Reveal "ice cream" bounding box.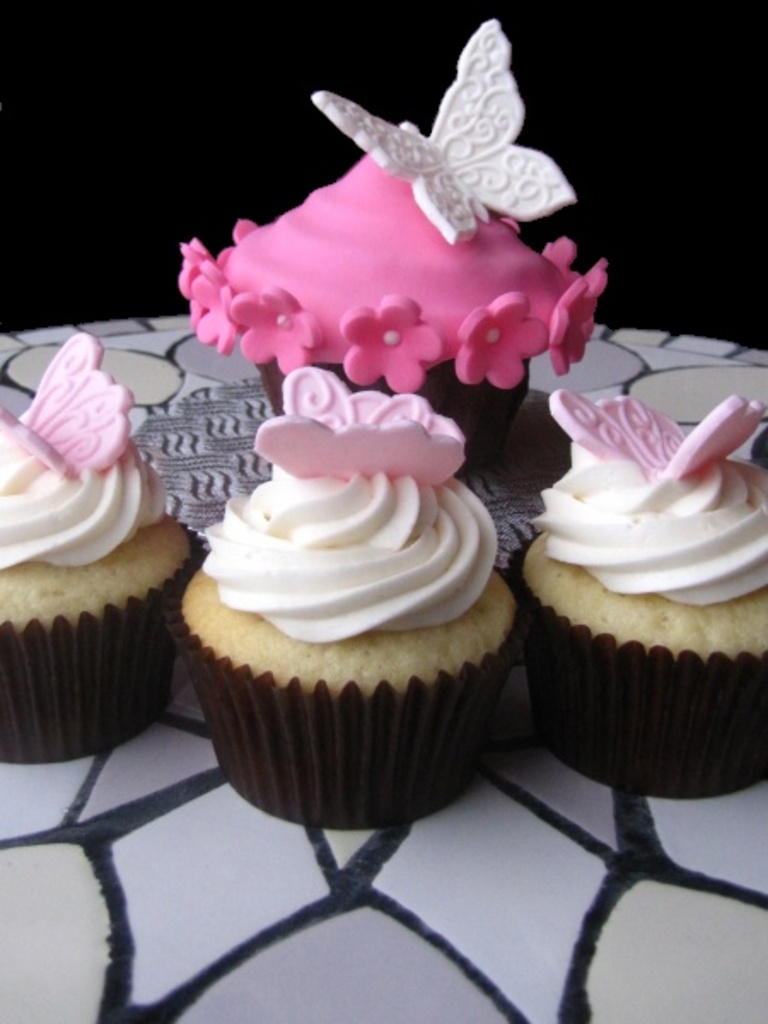
Revealed: rect(497, 381, 766, 802).
